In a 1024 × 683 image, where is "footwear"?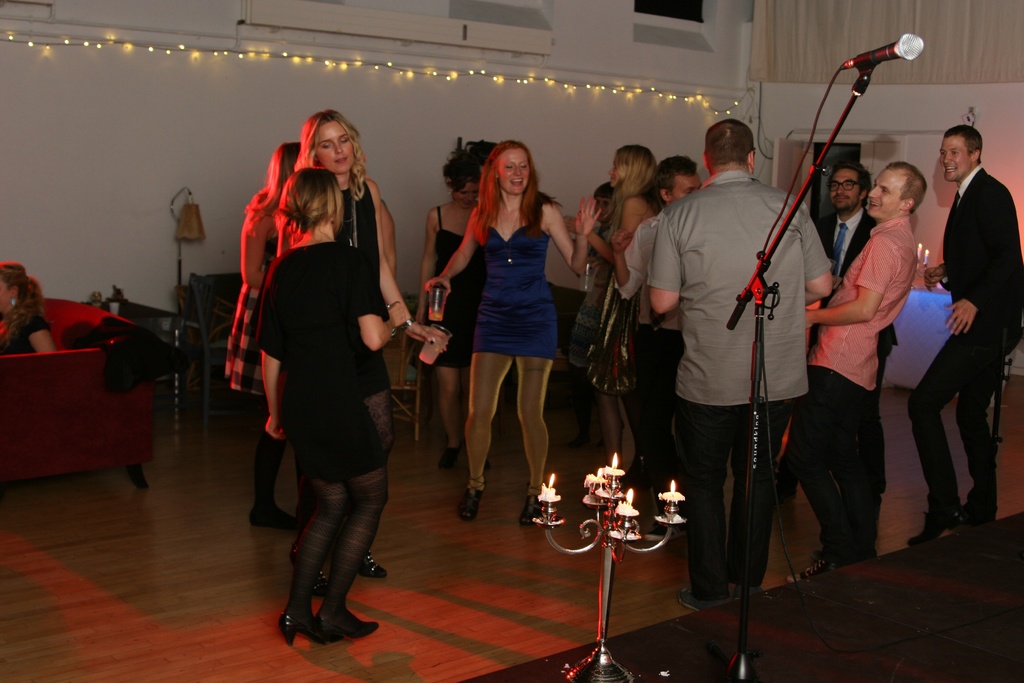
bbox=(250, 502, 302, 531).
